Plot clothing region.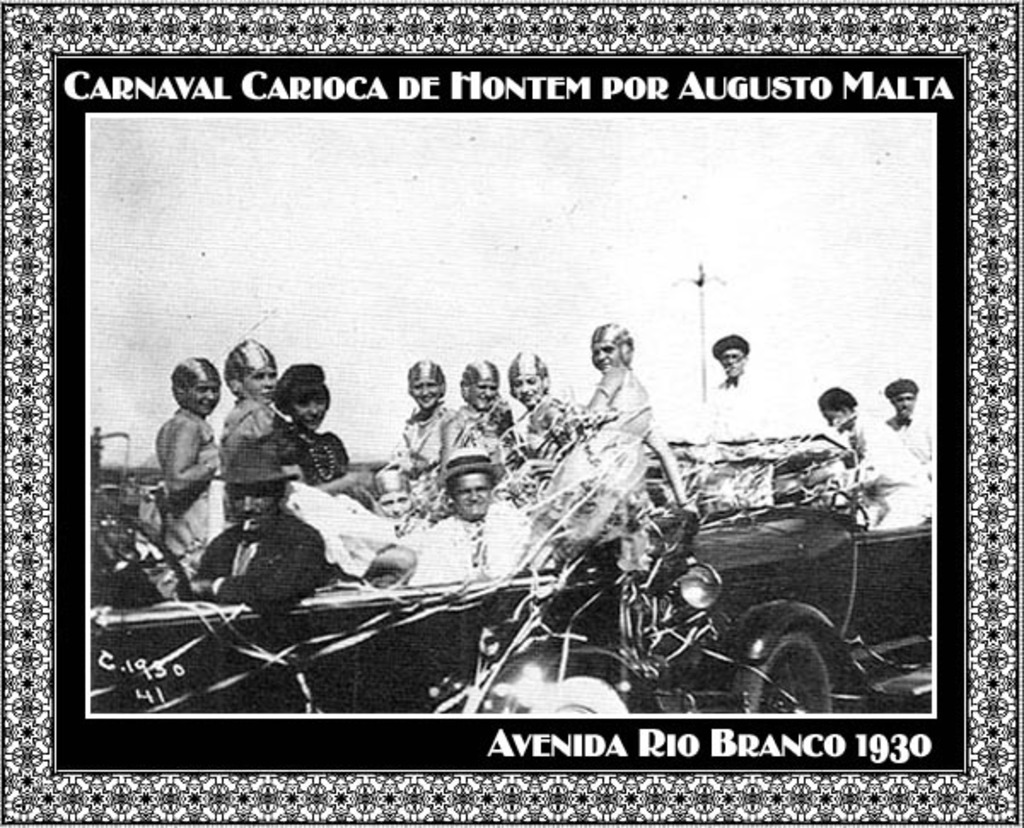
Plotted at pyautogui.locateOnScreen(833, 405, 934, 531).
